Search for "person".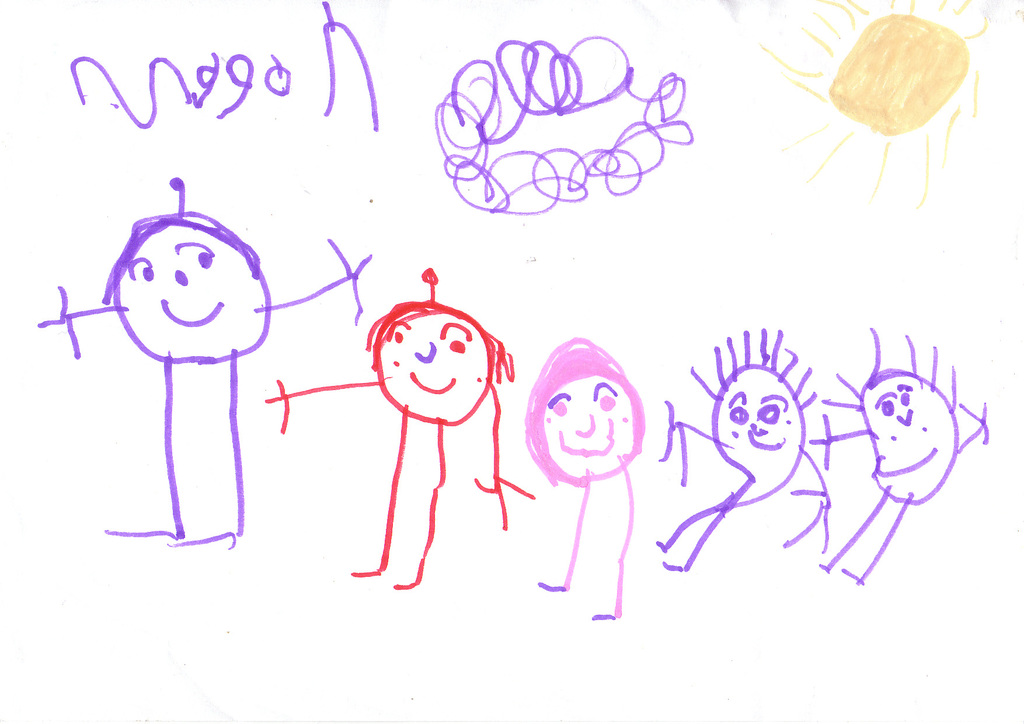
Found at bbox(520, 337, 646, 622).
